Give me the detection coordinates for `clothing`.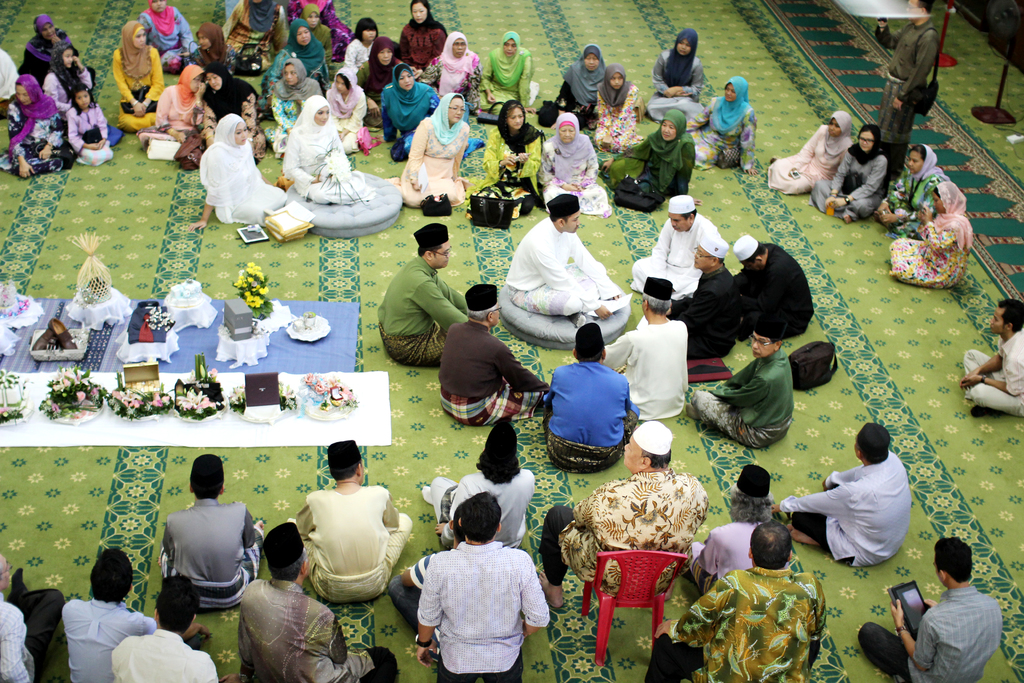
BBox(484, 96, 550, 189).
